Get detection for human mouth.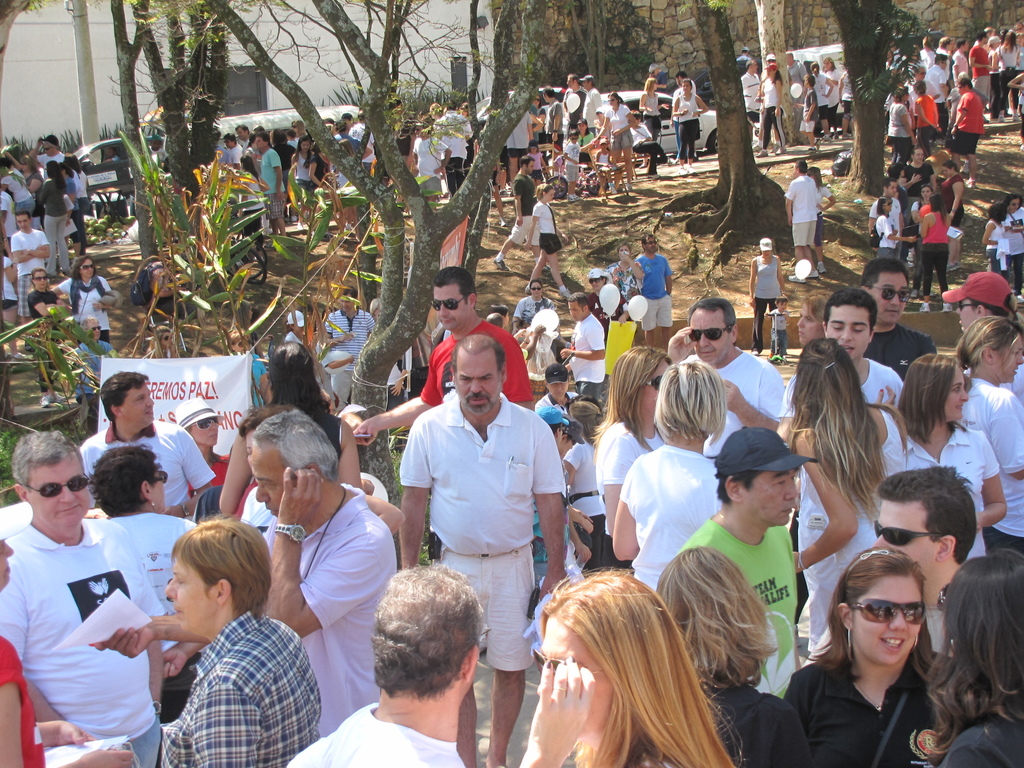
Detection: crop(695, 346, 719, 358).
